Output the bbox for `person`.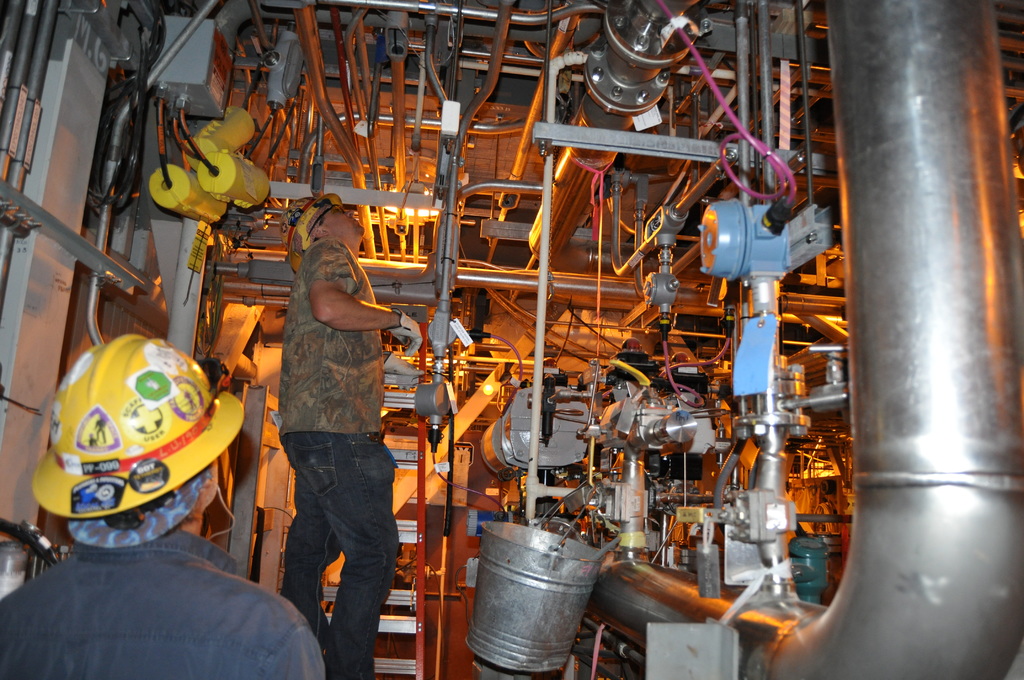
x1=262, y1=163, x2=403, y2=671.
